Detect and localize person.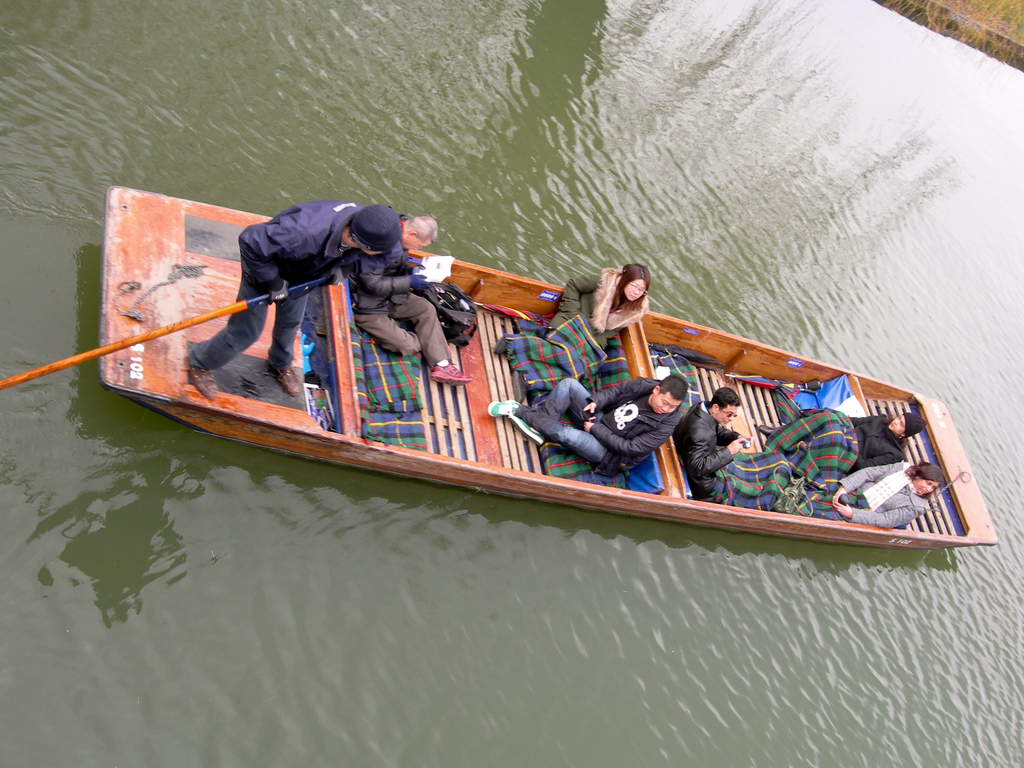
Localized at crop(799, 460, 941, 529).
